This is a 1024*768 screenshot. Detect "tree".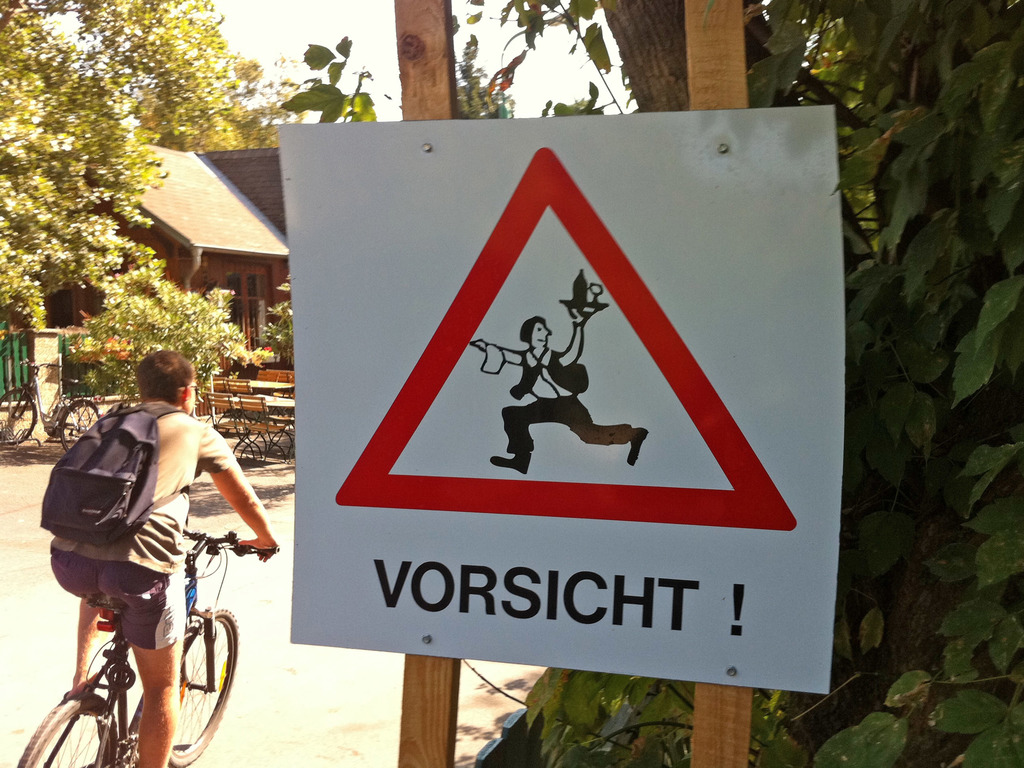
region(0, 0, 292, 445).
